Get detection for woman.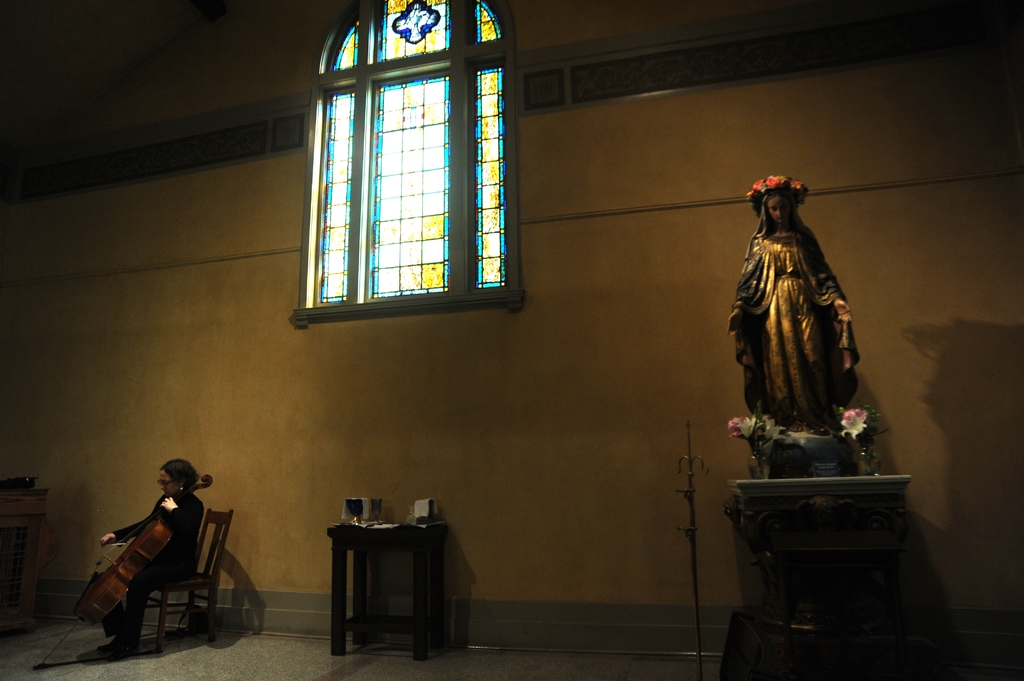
Detection: detection(728, 184, 854, 435).
